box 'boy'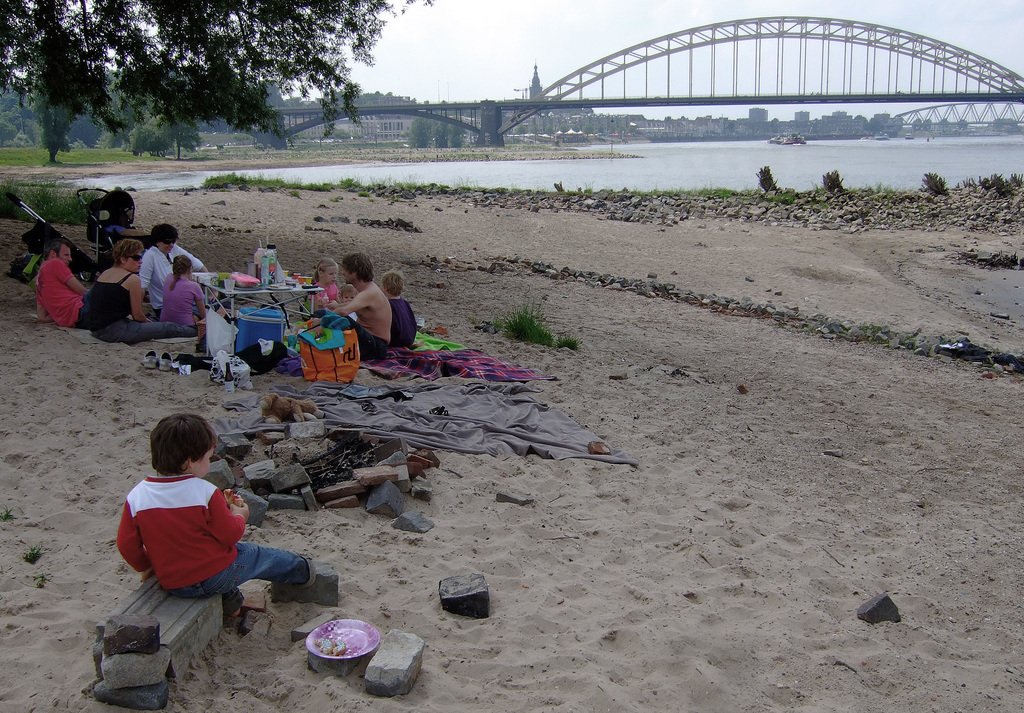
[120, 437, 302, 623]
